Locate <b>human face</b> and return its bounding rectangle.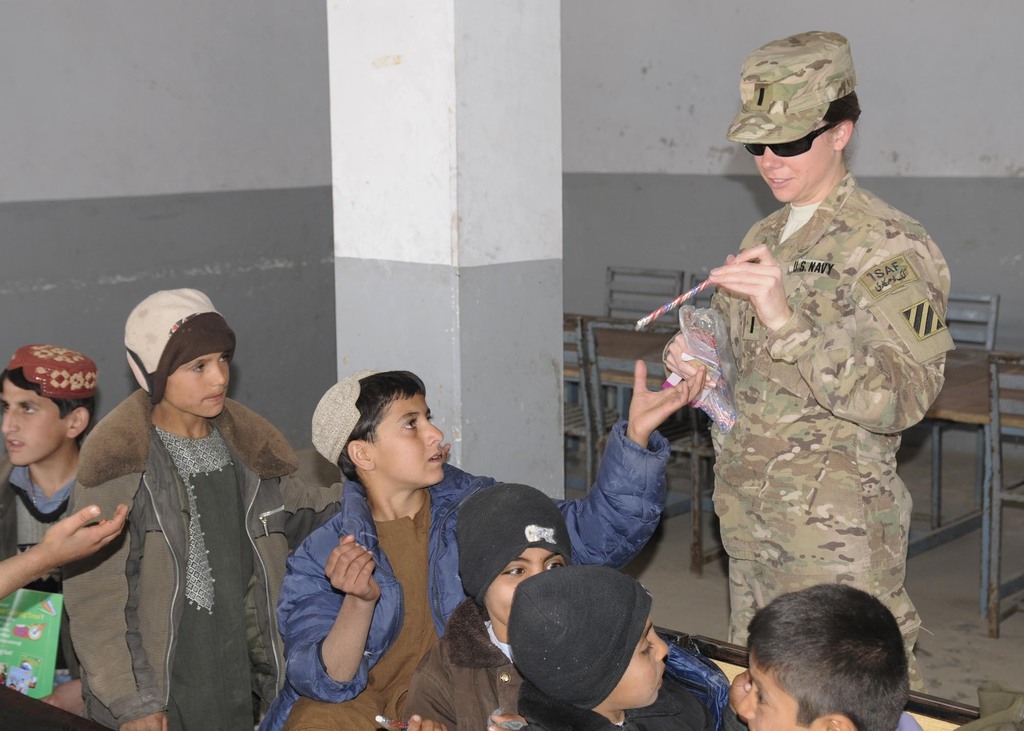
488, 544, 563, 625.
